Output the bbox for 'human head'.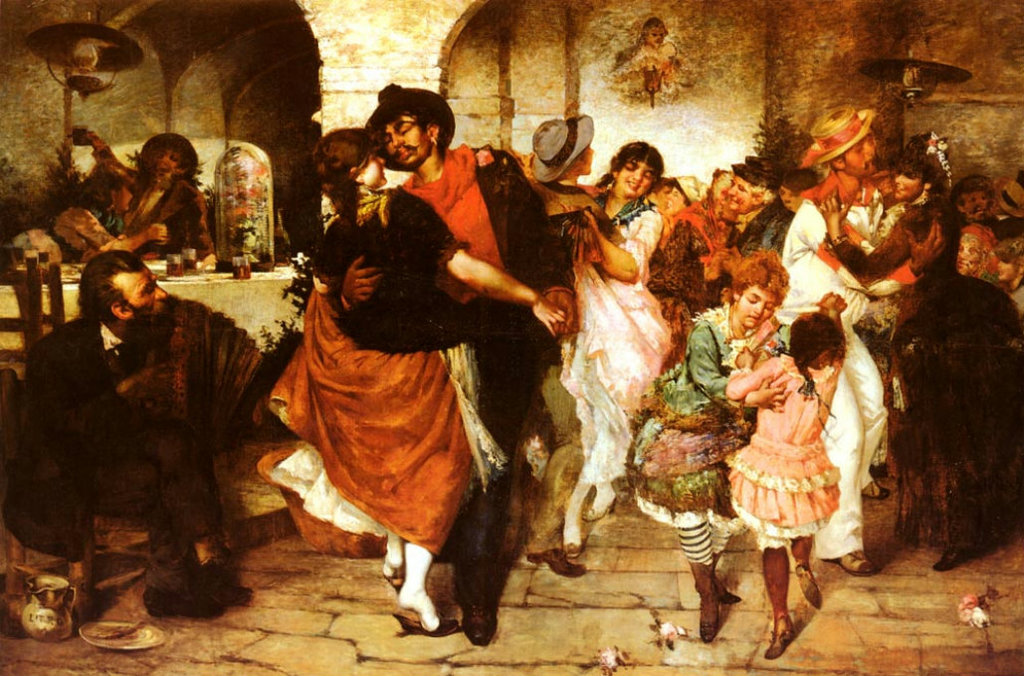
left=77, top=252, right=171, bottom=327.
